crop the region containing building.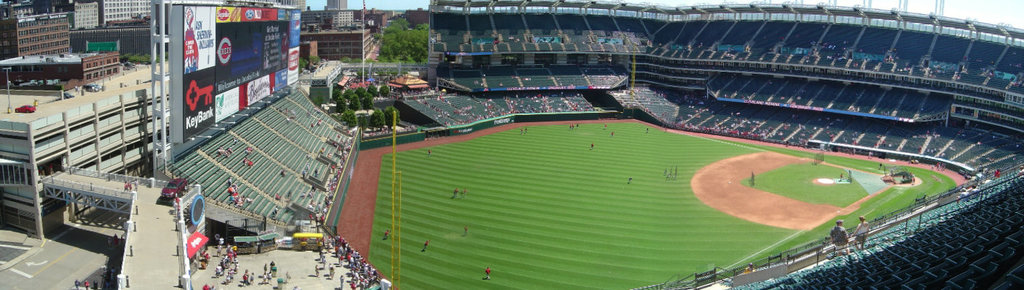
Crop region: [0, 14, 72, 60].
